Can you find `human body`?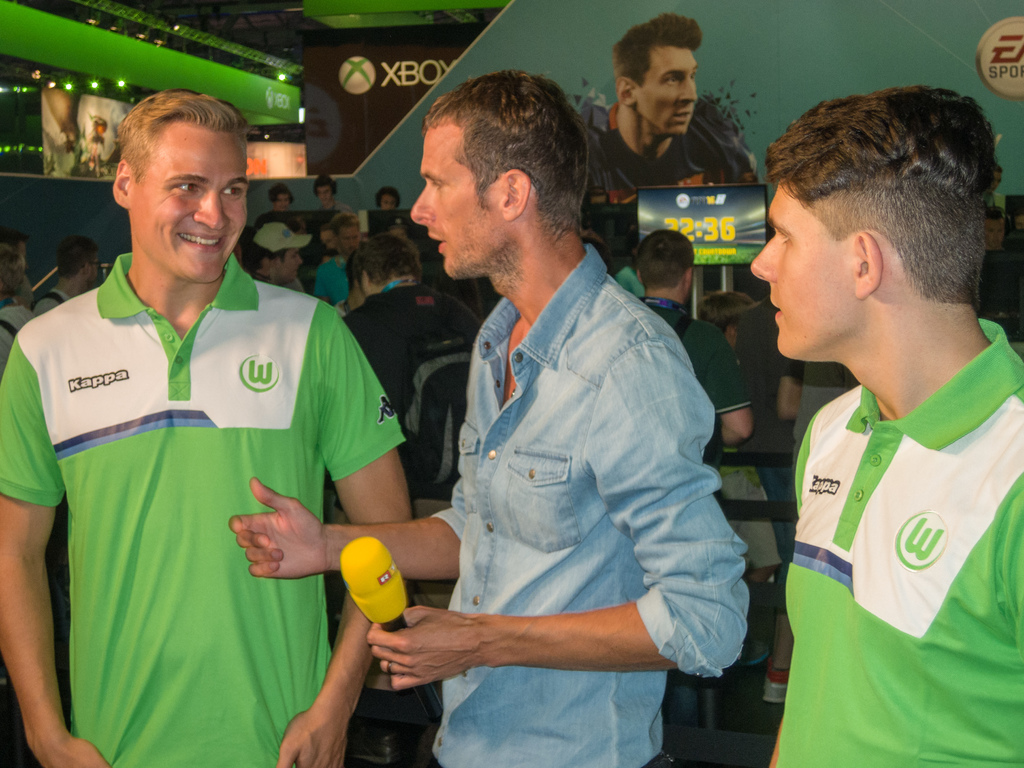
Yes, bounding box: (left=308, top=211, right=368, bottom=312).
